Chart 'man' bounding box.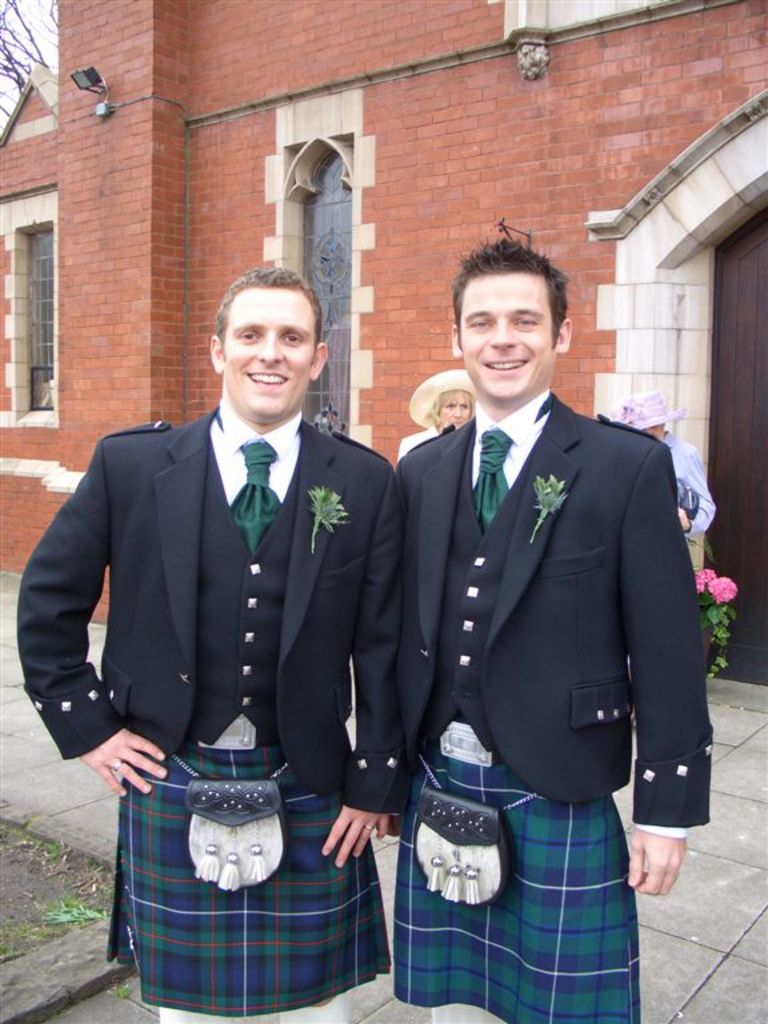
Charted: BBox(48, 235, 401, 983).
